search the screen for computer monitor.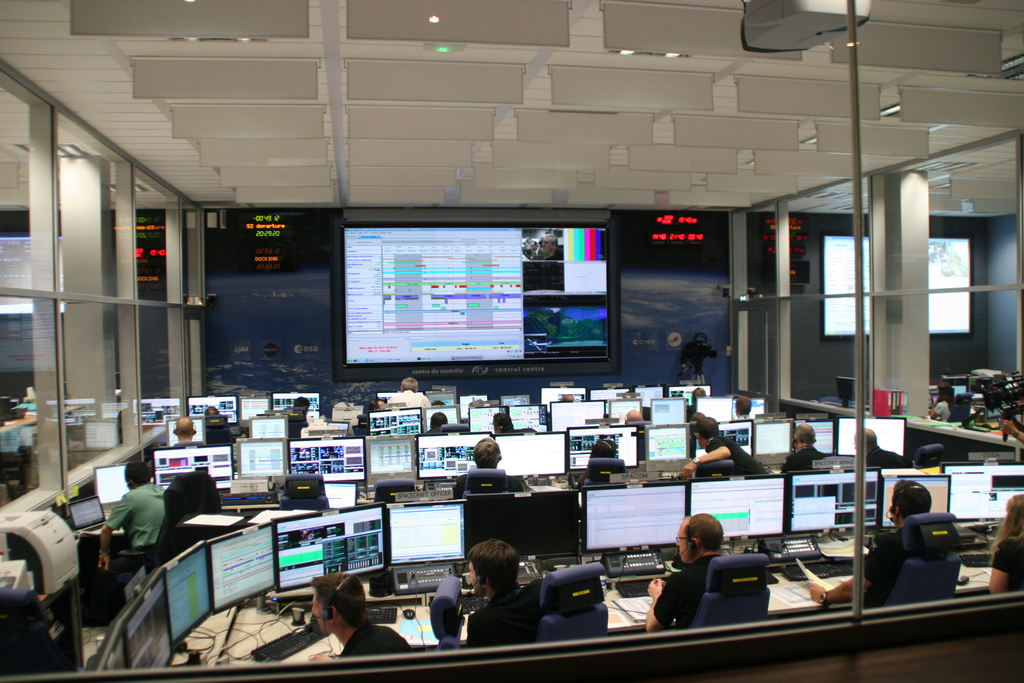
Found at Rect(698, 393, 733, 429).
